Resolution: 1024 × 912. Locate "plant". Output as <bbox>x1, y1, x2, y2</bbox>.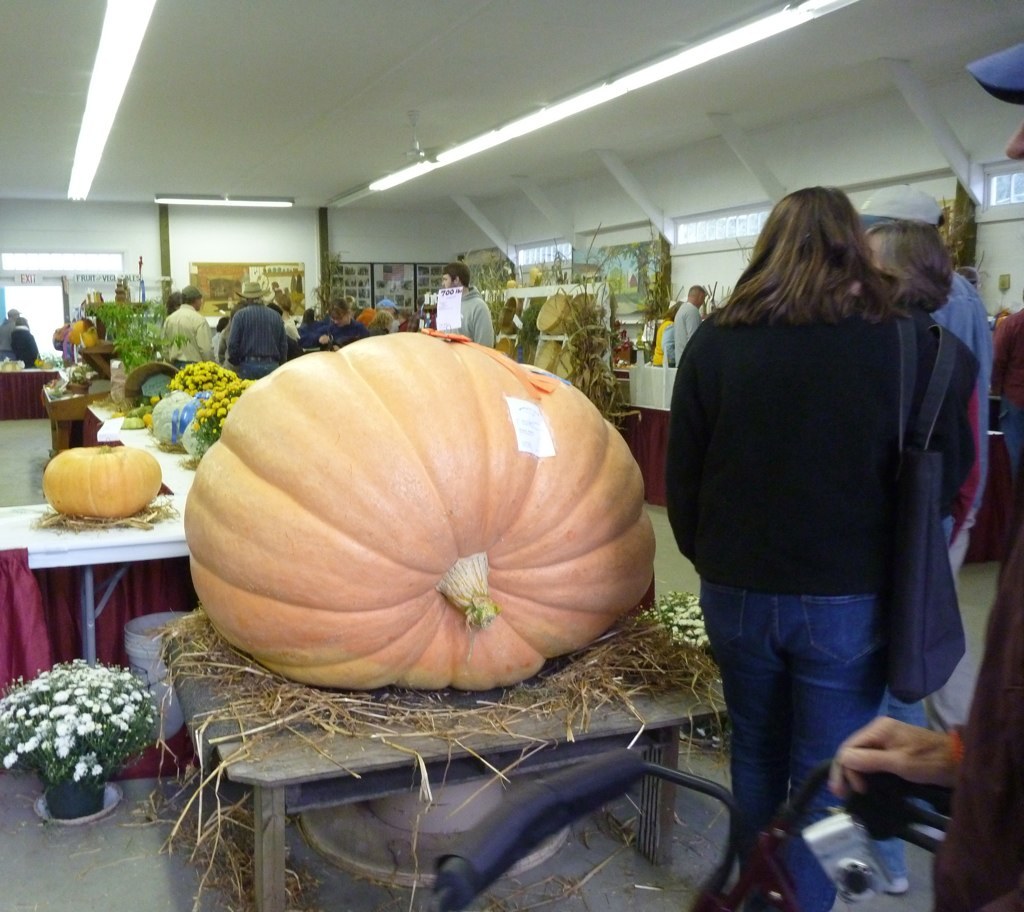
<bbox>938, 197, 992, 286</bbox>.
